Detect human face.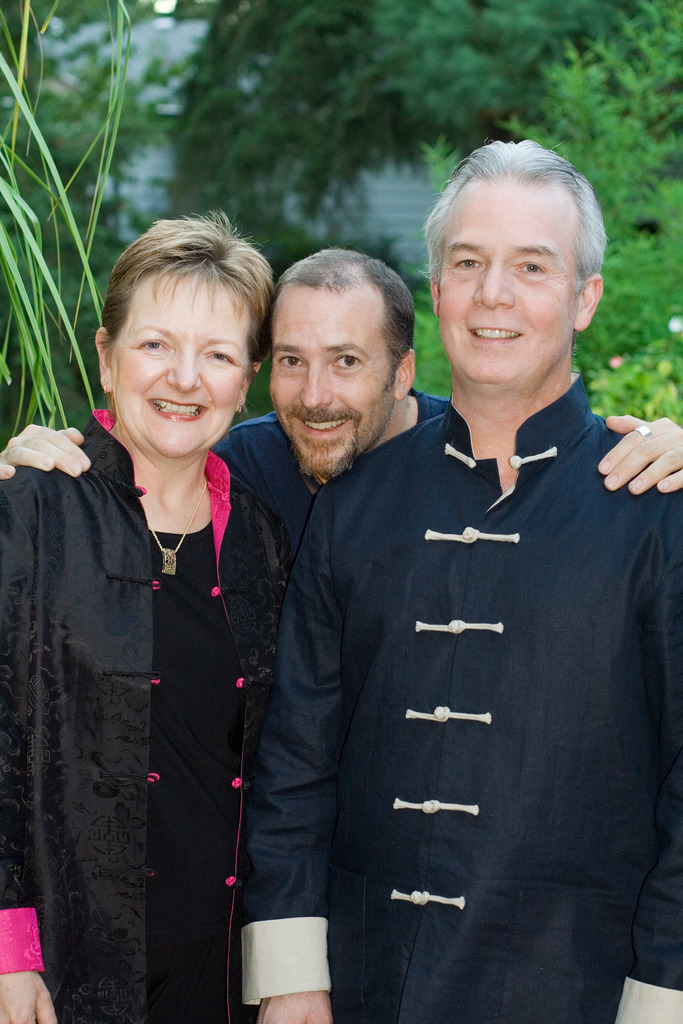
Detected at (x1=437, y1=197, x2=579, y2=388).
